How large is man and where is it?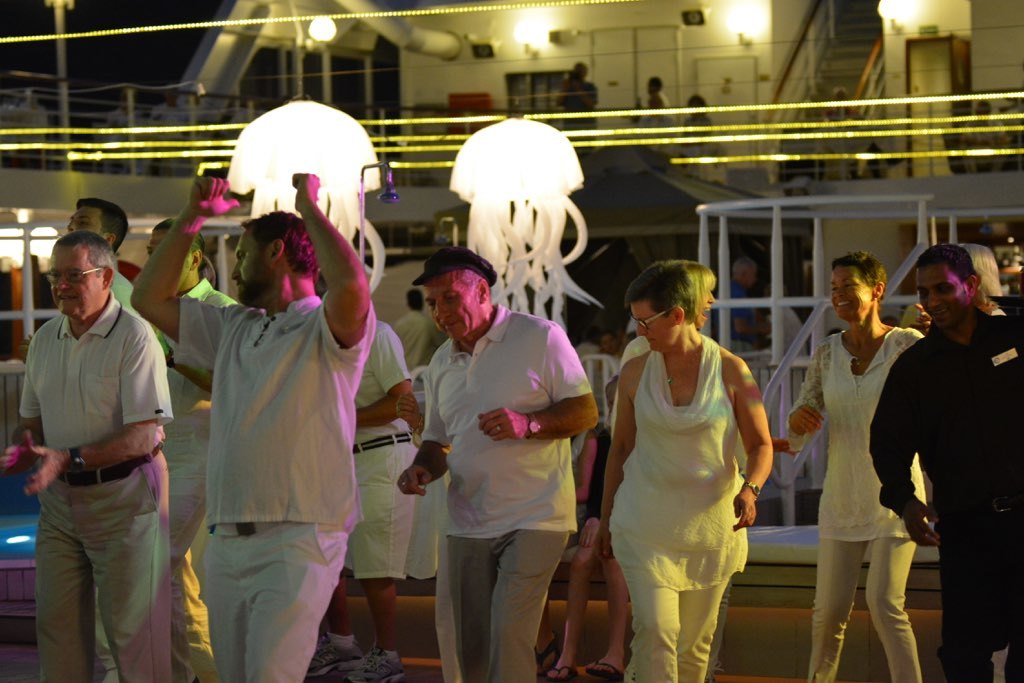
Bounding box: (128, 177, 378, 682).
